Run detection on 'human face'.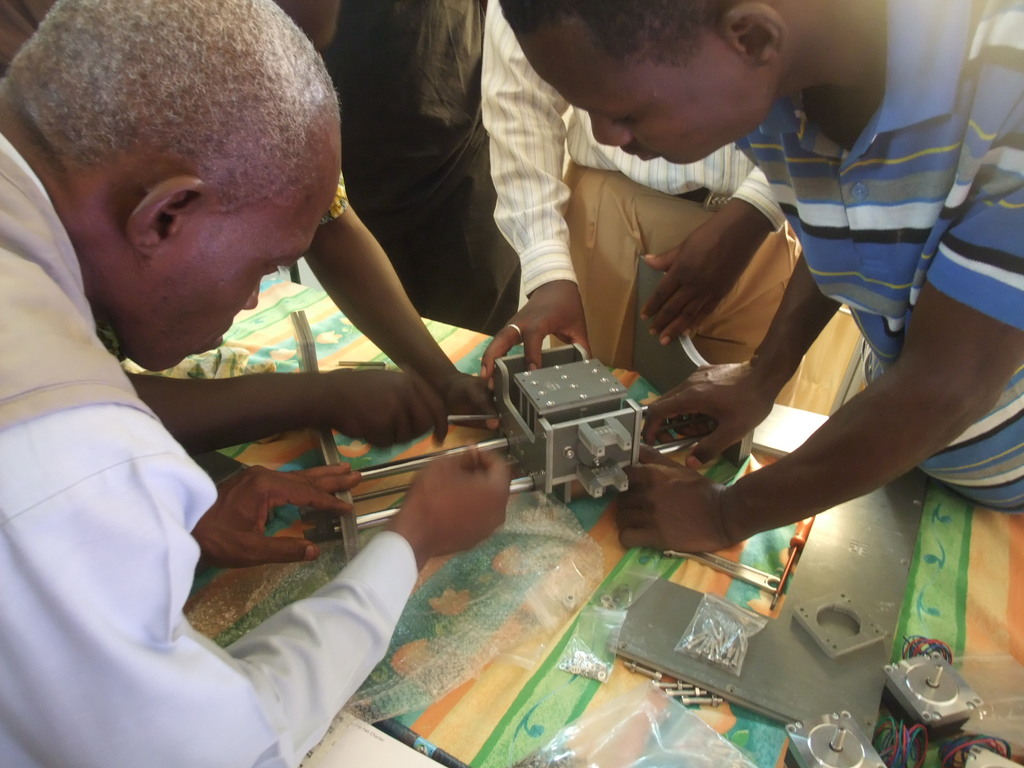
Result: bbox=(508, 15, 779, 166).
